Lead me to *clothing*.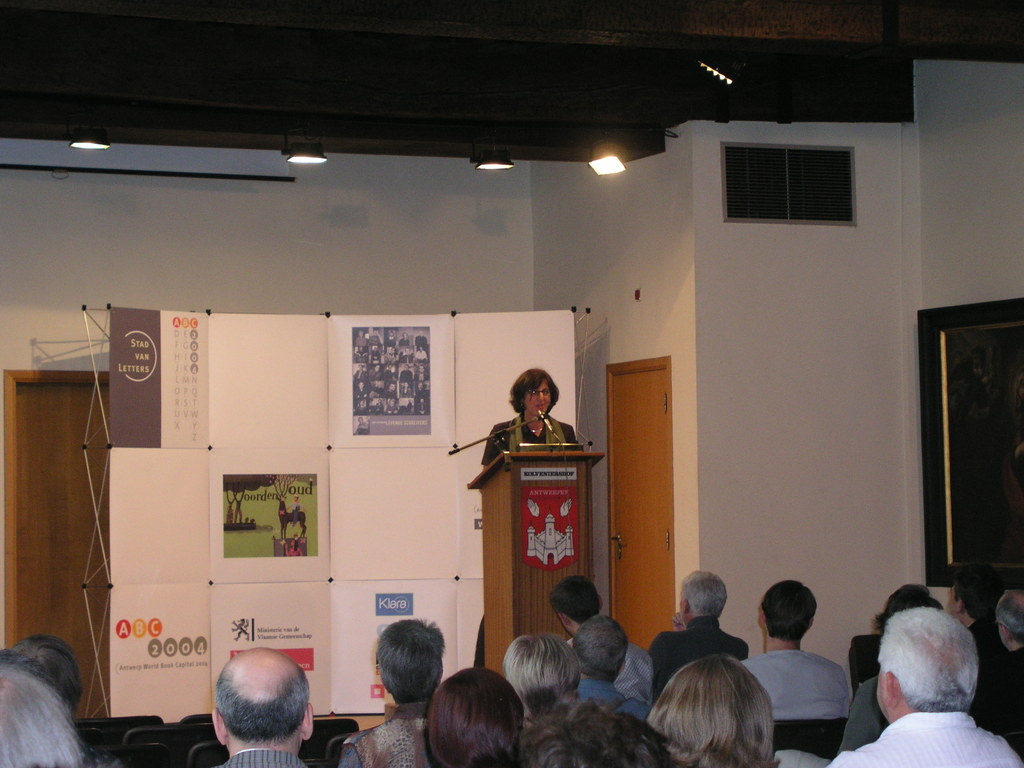
Lead to (x1=212, y1=748, x2=313, y2=767).
